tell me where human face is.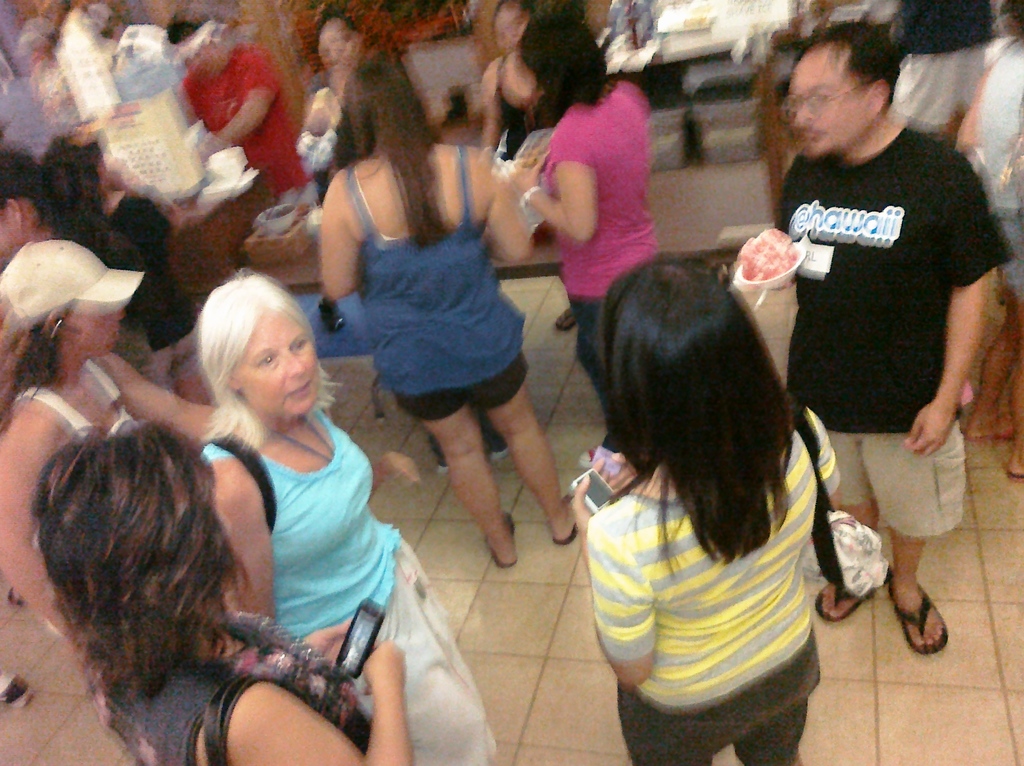
human face is at [780,53,863,154].
